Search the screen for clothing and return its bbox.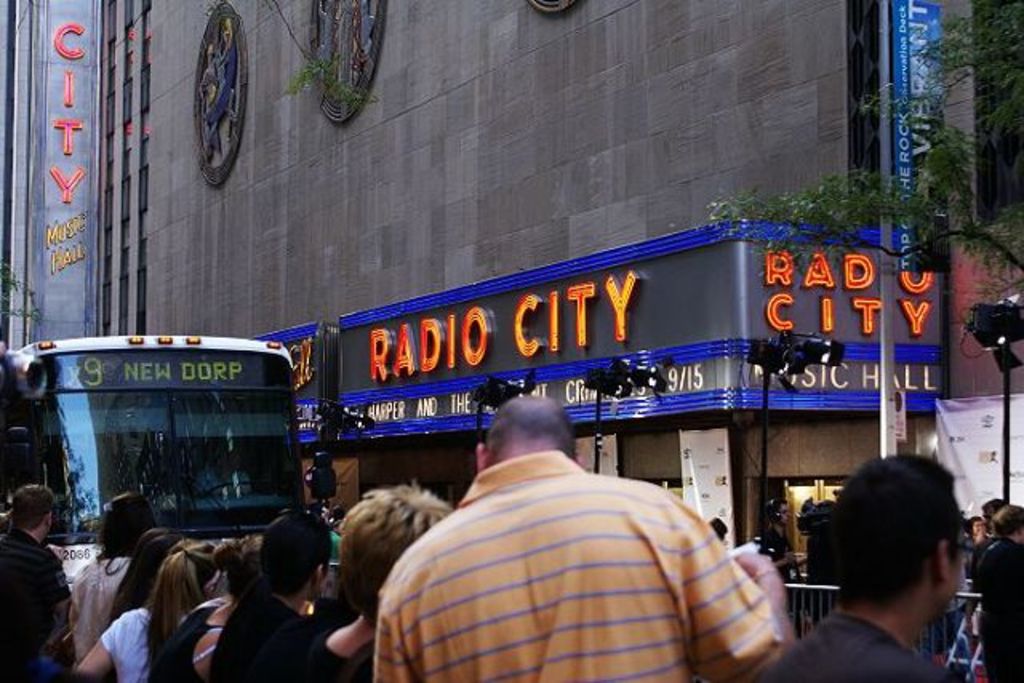
Found: <bbox>174, 595, 235, 675</bbox>.
